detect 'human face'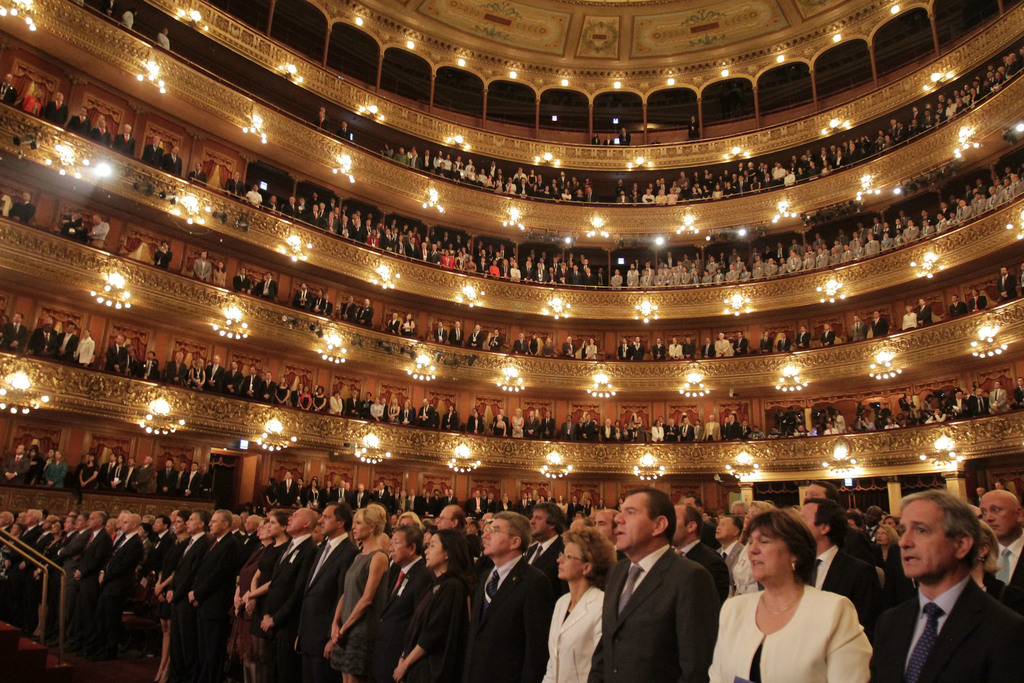
l=206, t=511, r=220, b=532
